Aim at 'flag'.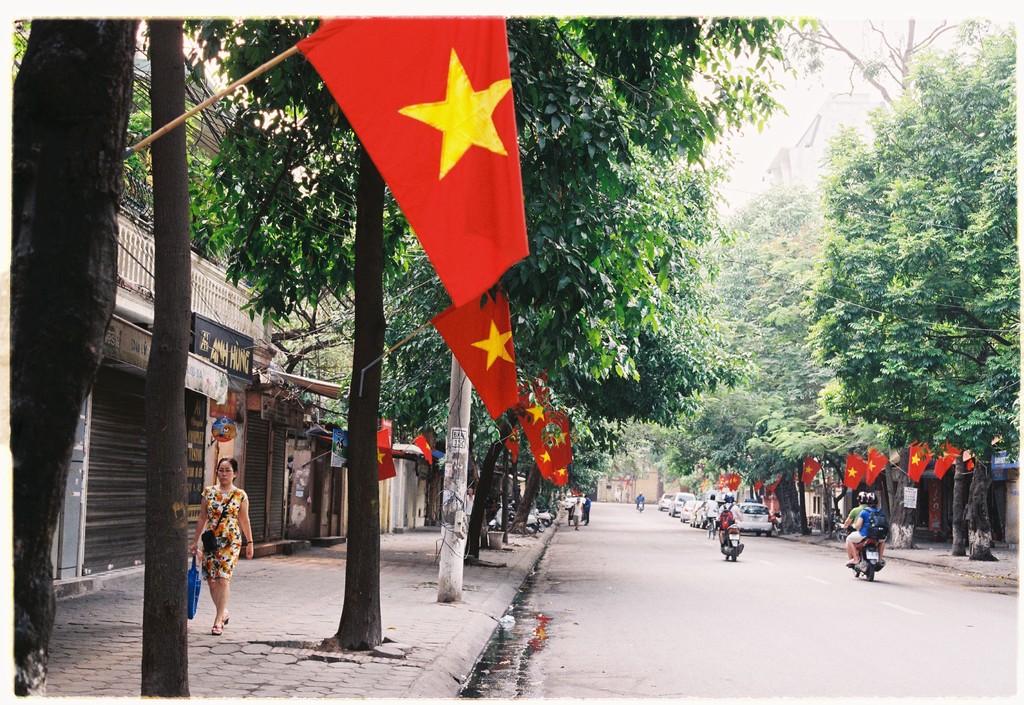
Aimed at Rect(906, 442, 932, 481).
